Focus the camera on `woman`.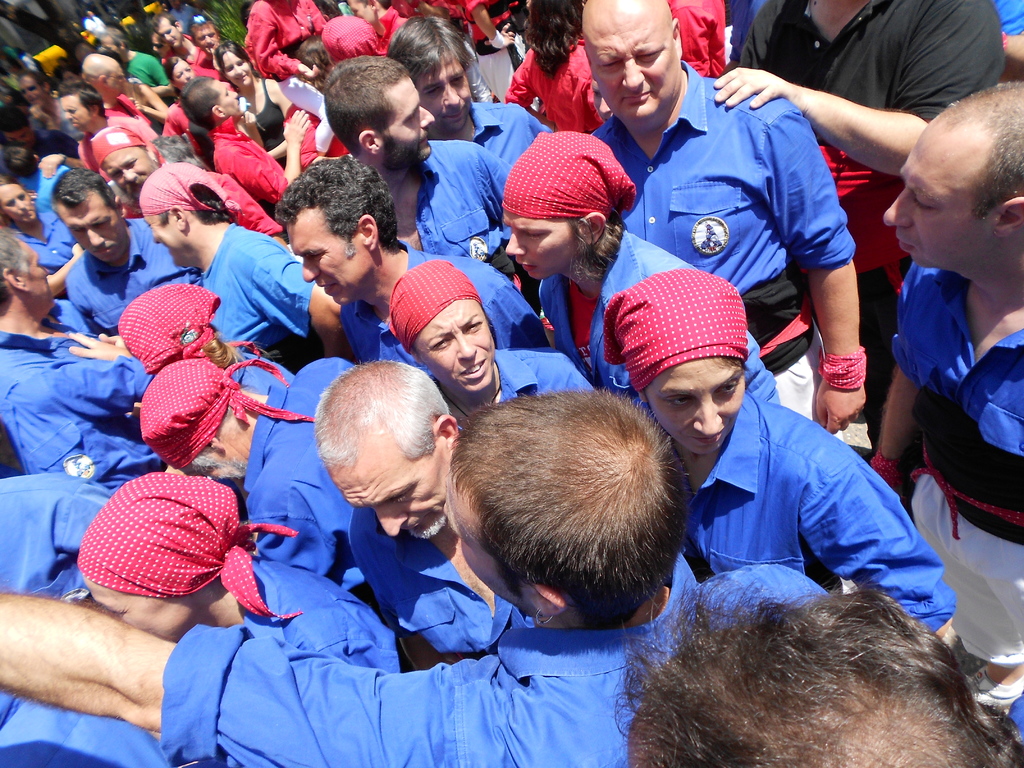
Focus region: locate(150, 134, 287, 243).
